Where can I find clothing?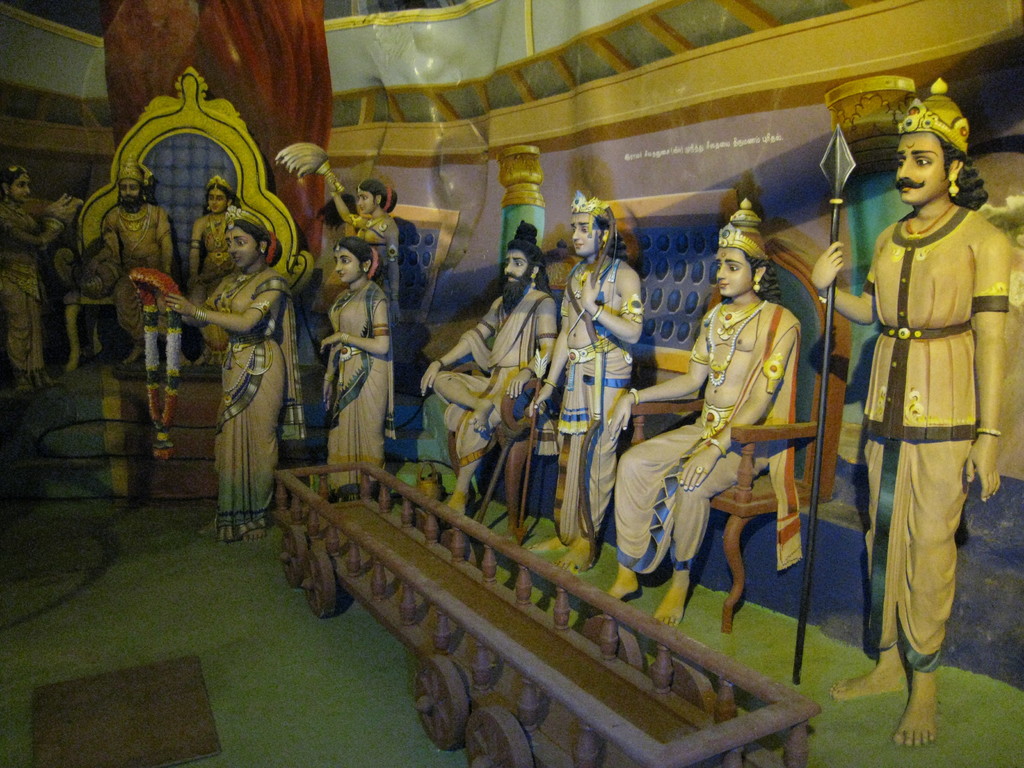
You can find it at BBox(555, 345, 652, 545).
